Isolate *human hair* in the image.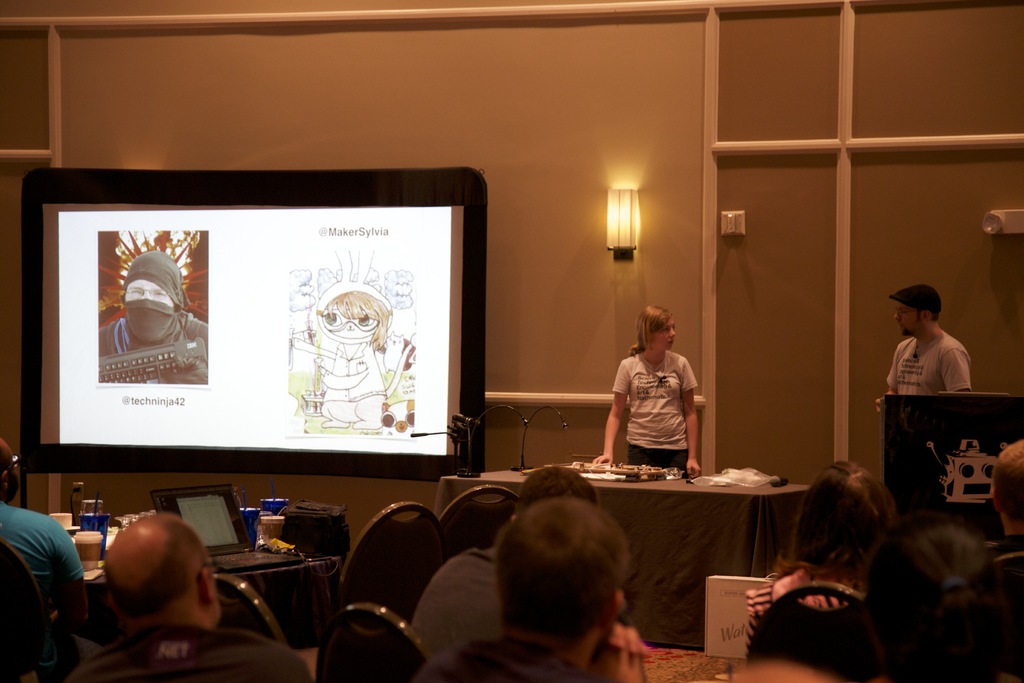
Isolated region: (493, 495, 633, 648).
